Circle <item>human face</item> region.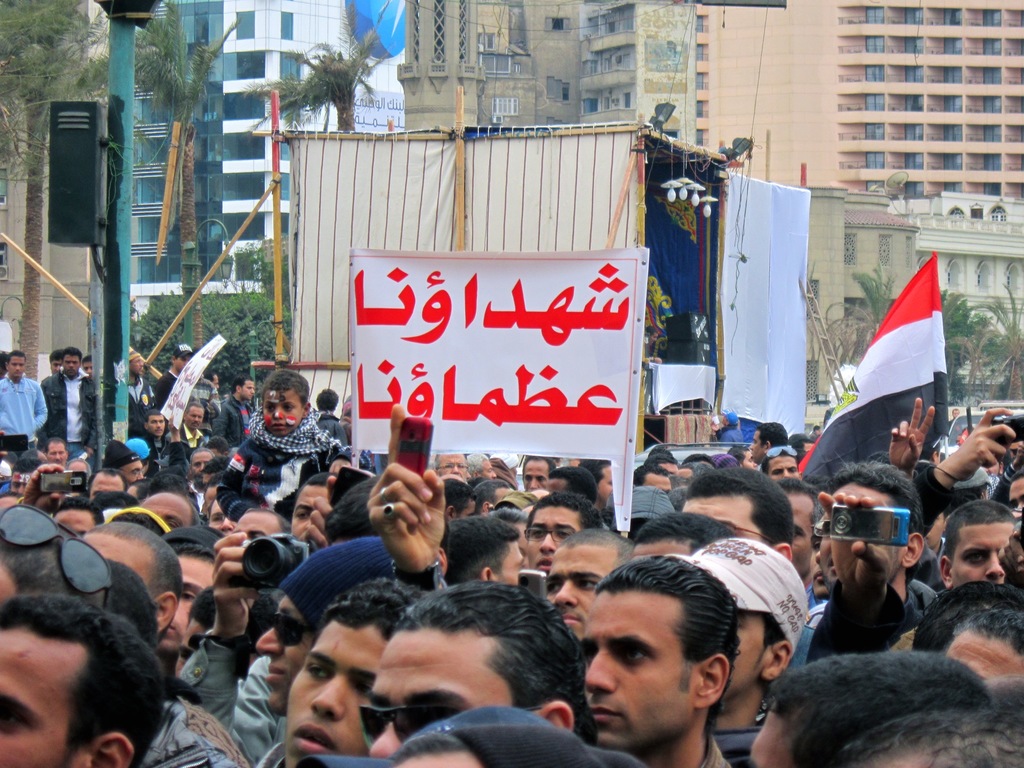
Region: 141:492:191:527.
